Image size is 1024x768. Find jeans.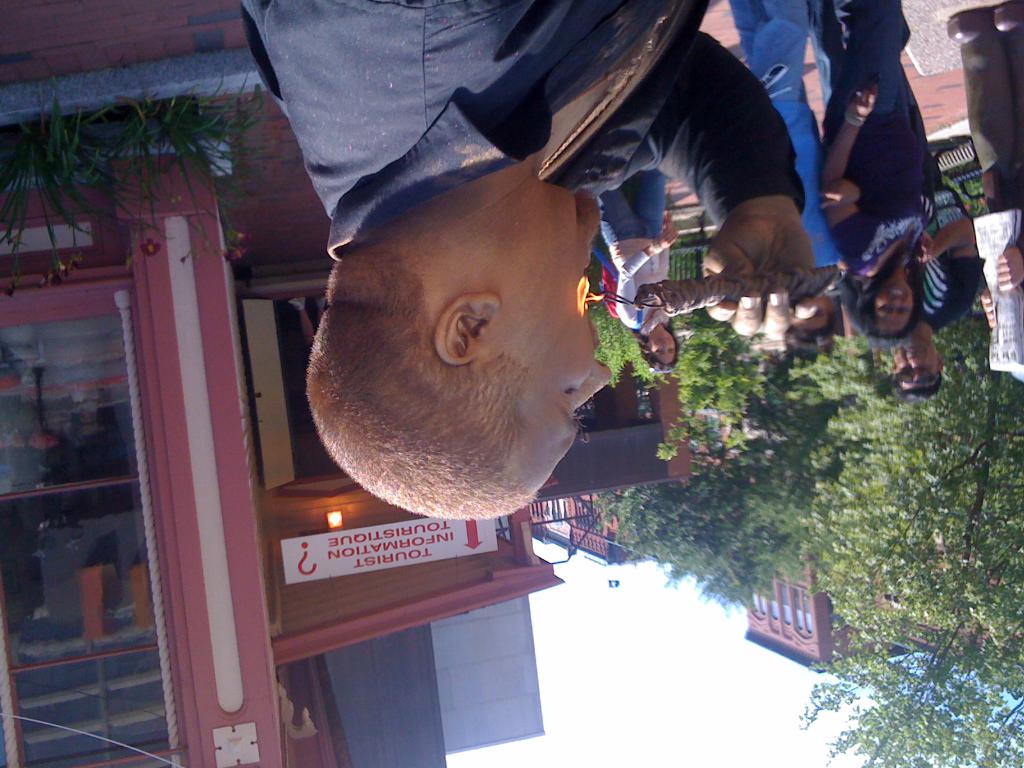
<box>963,31,1023,207</box>.
